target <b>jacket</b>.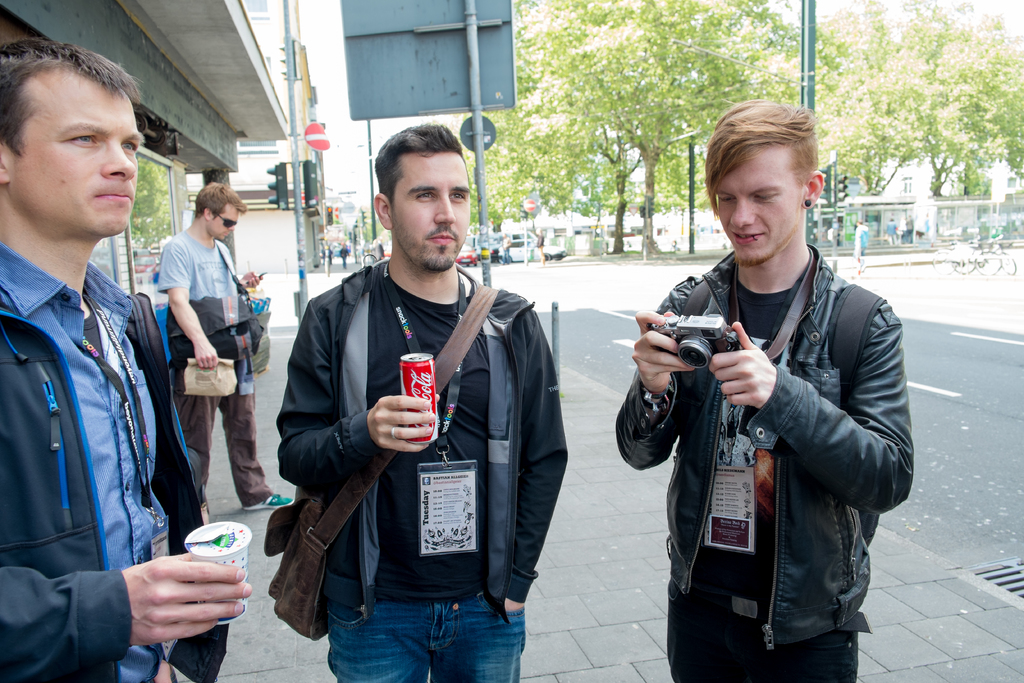
Target region: <region>644, 195, 897, 631</region>.
